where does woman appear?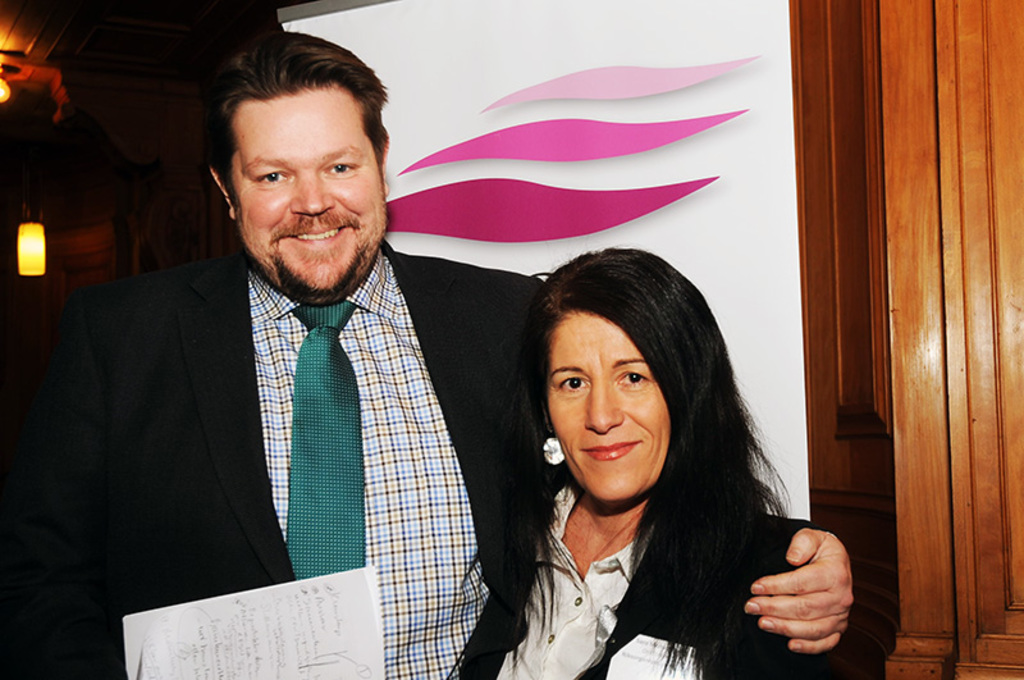
Appears at <box>422,211,829,675</box>.
